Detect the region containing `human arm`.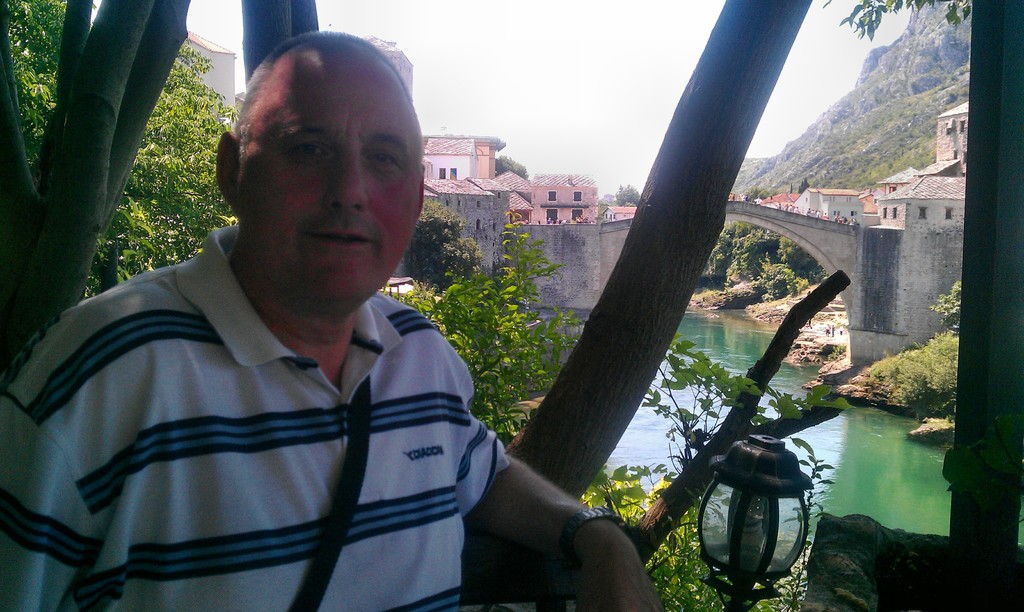
bbox=(444, 342, 669, 611).
